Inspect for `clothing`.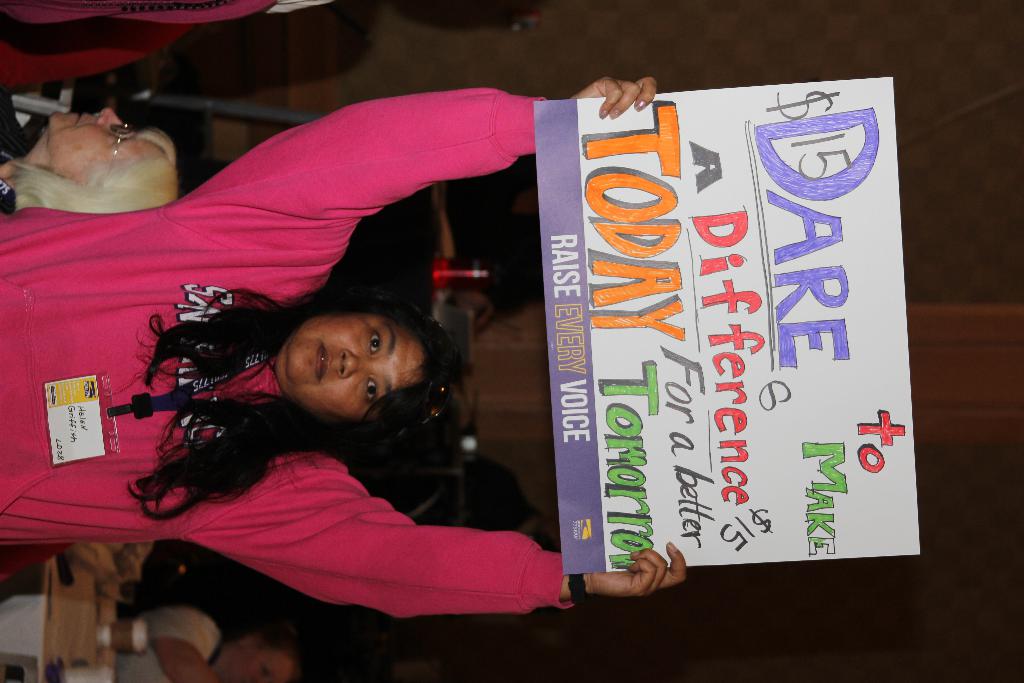
Inspection: crop(0, 0, 290, 93).
